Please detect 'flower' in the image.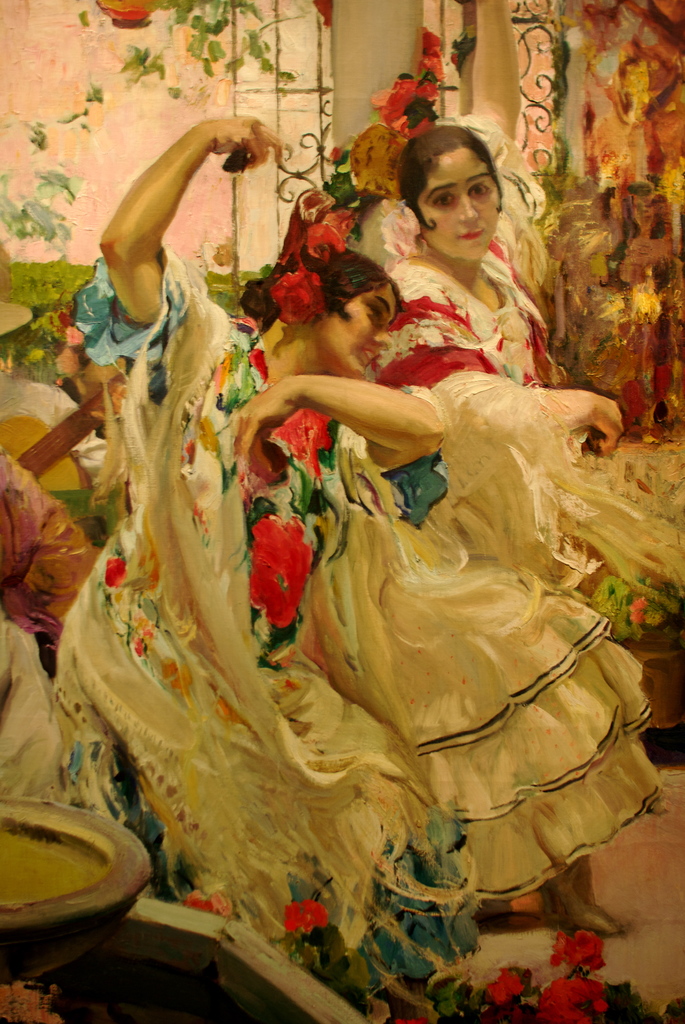
locate(534, 973, 604, 1023).
